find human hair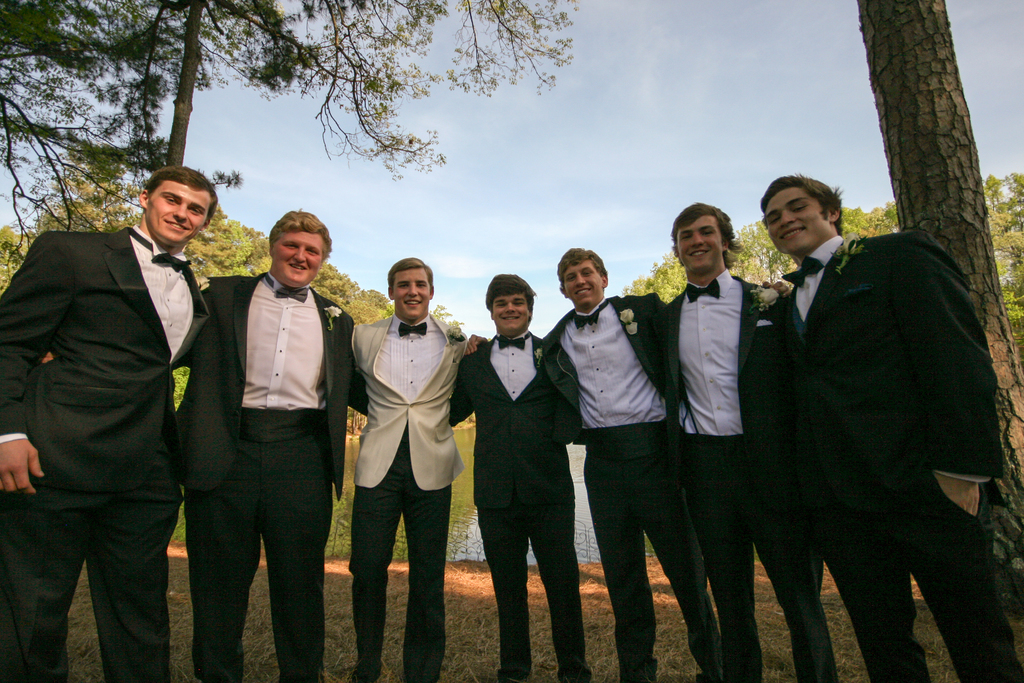
<bbox>477, 274, 535, 327</bbox>
